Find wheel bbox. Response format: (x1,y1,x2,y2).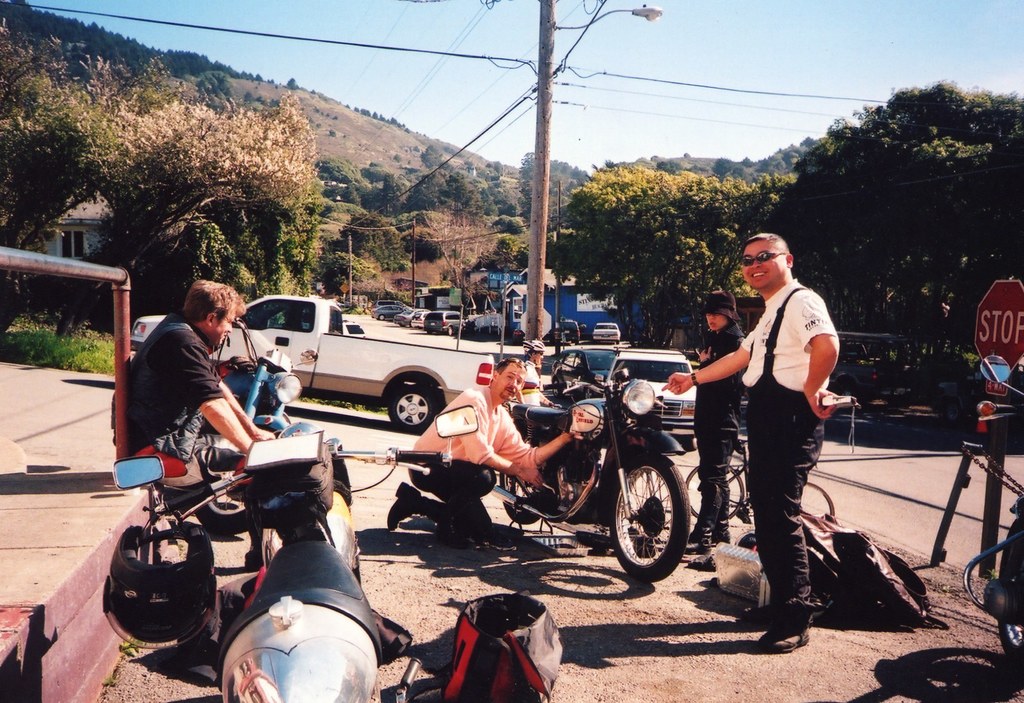
(684,463,744,524).
